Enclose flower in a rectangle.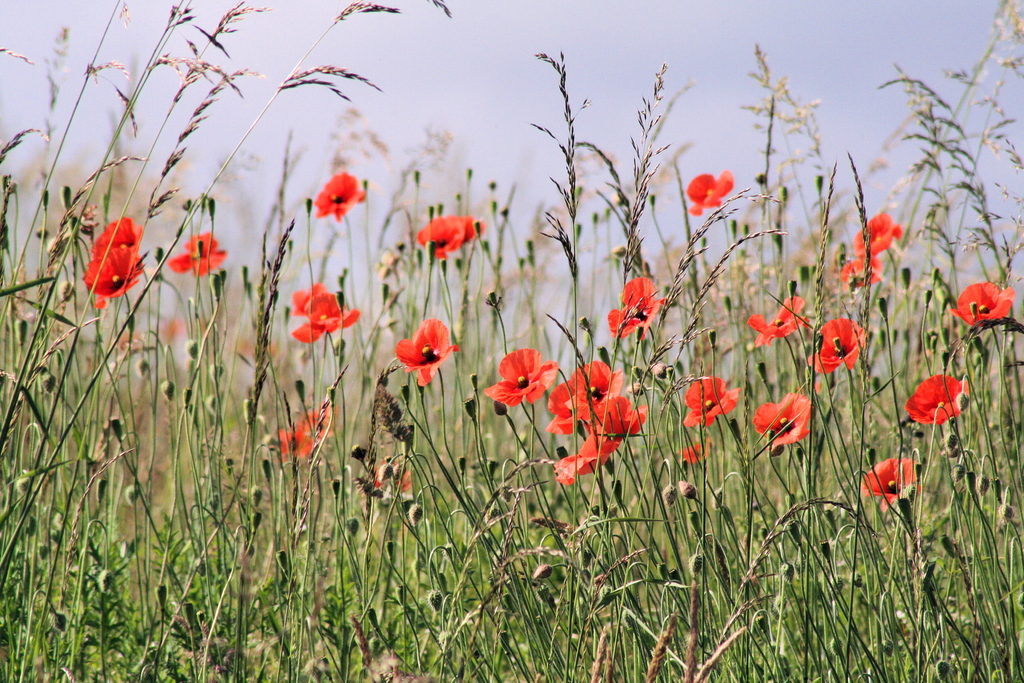
detection(674, 444, 714, 468).
